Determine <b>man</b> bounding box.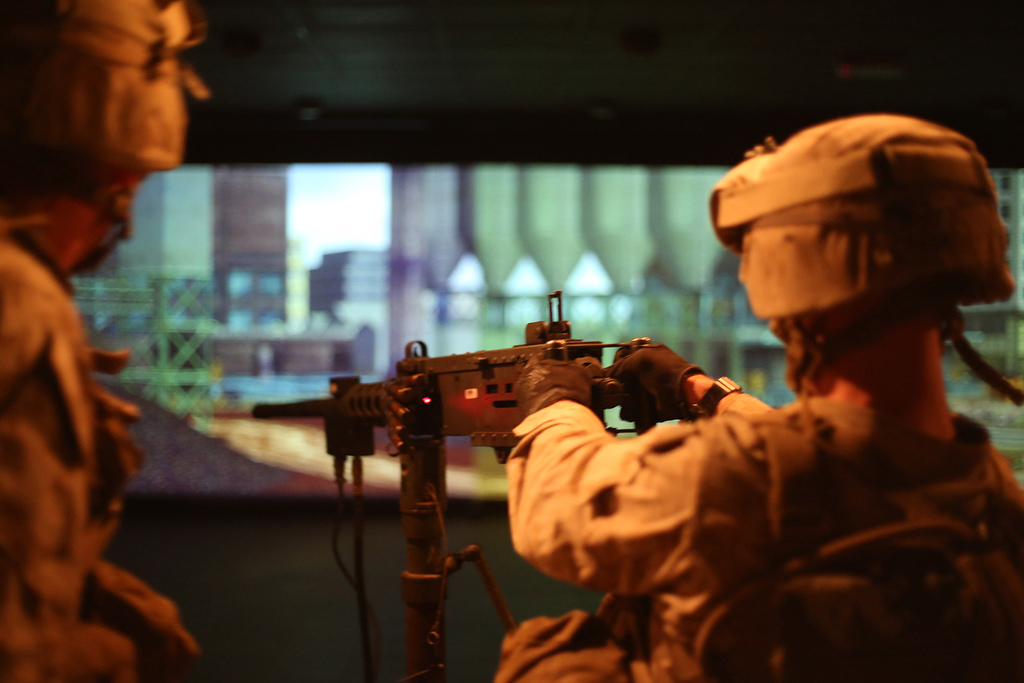
Determined: (x1=497, y1=117, x2=1023, y2=682).
